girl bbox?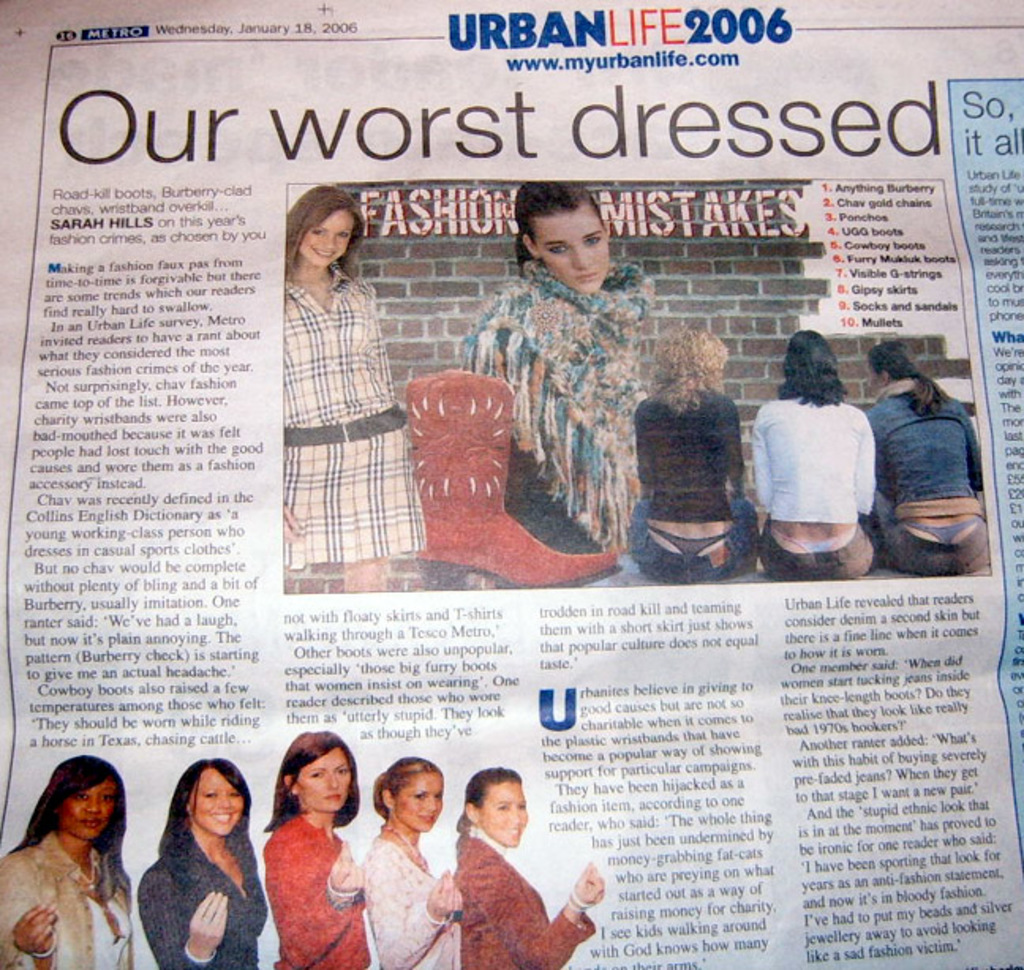
(left=466, top=180, right=646, bottom=589)
